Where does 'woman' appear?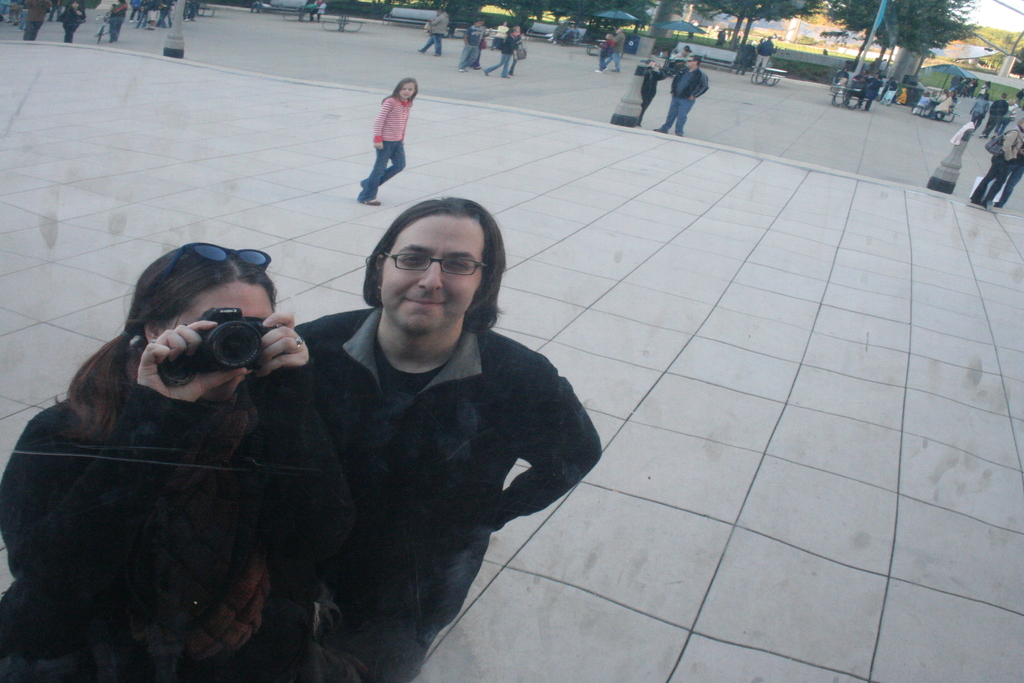
Appears at {"x1": 35, "y1": 227, "x2": 316, "y2": 664}.
